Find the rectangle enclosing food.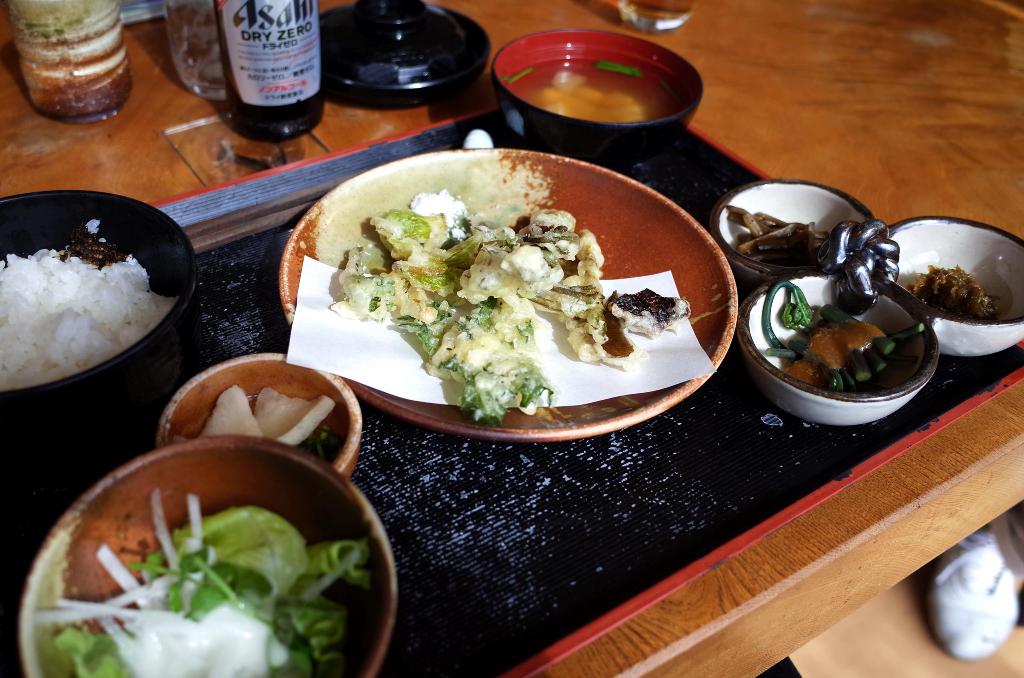
<bbox>500, 60, 541, 86</bbox>.
